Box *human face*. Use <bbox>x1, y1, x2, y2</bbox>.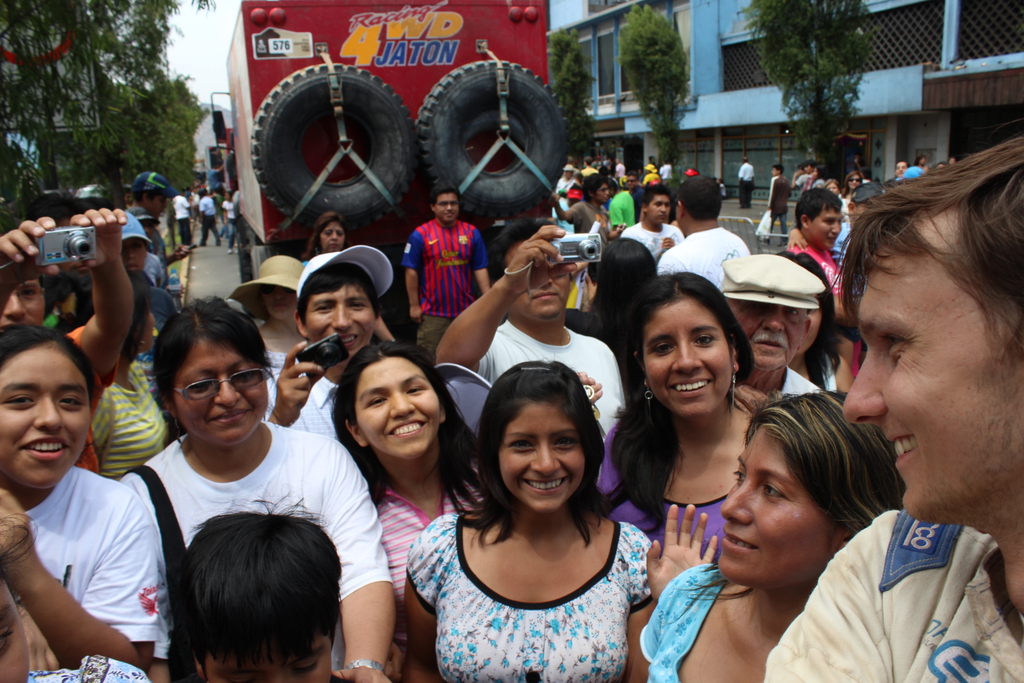
<bbox>0, 345, 92, 487</bbox>.
